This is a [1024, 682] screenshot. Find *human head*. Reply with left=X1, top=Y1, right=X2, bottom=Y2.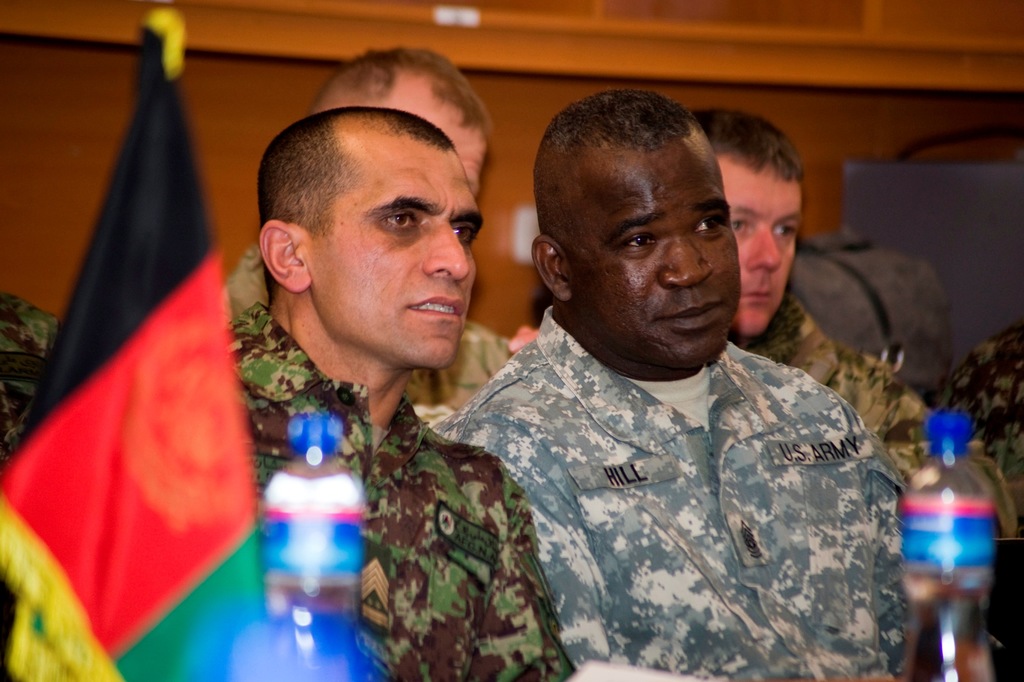
left=242, top=85, right=488, bottom=372.
